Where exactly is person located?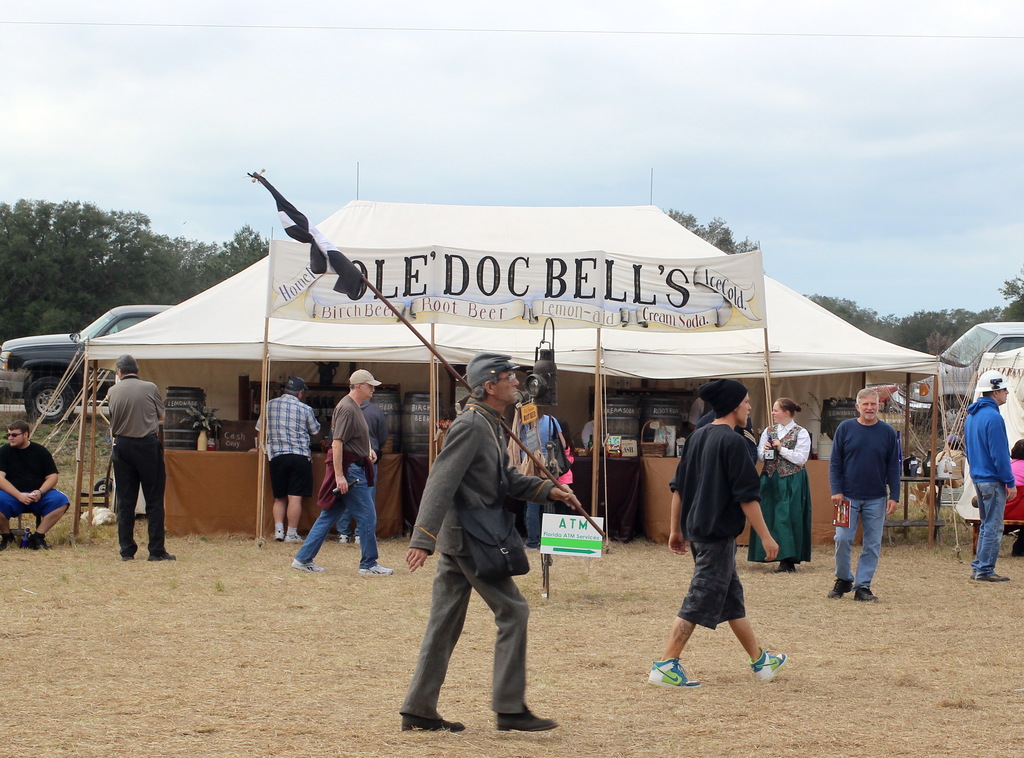
Its bounding box is bbox=(746, 396, 817, 573).
